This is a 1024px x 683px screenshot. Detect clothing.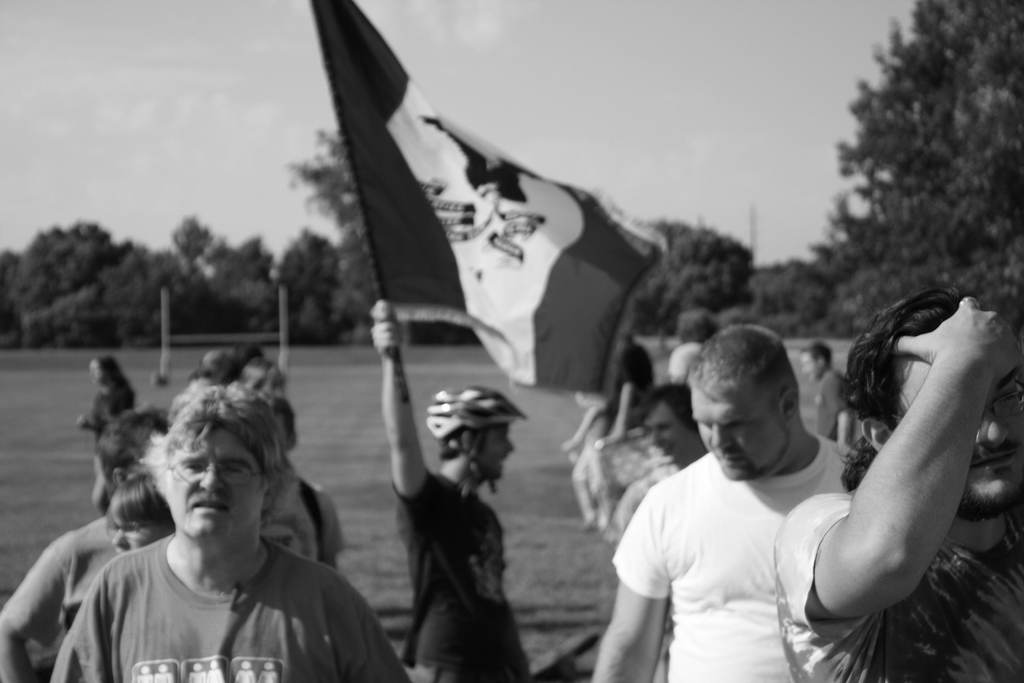
[44, 534, 412, 682].
